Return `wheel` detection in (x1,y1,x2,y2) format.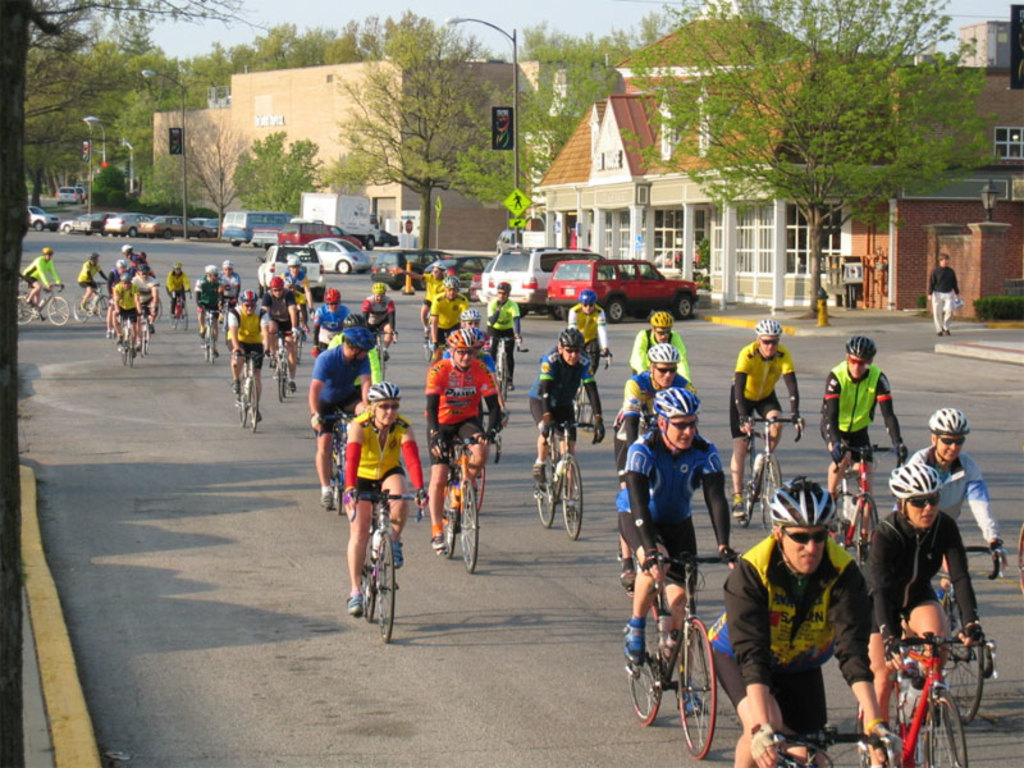
(99,228,110,236).
